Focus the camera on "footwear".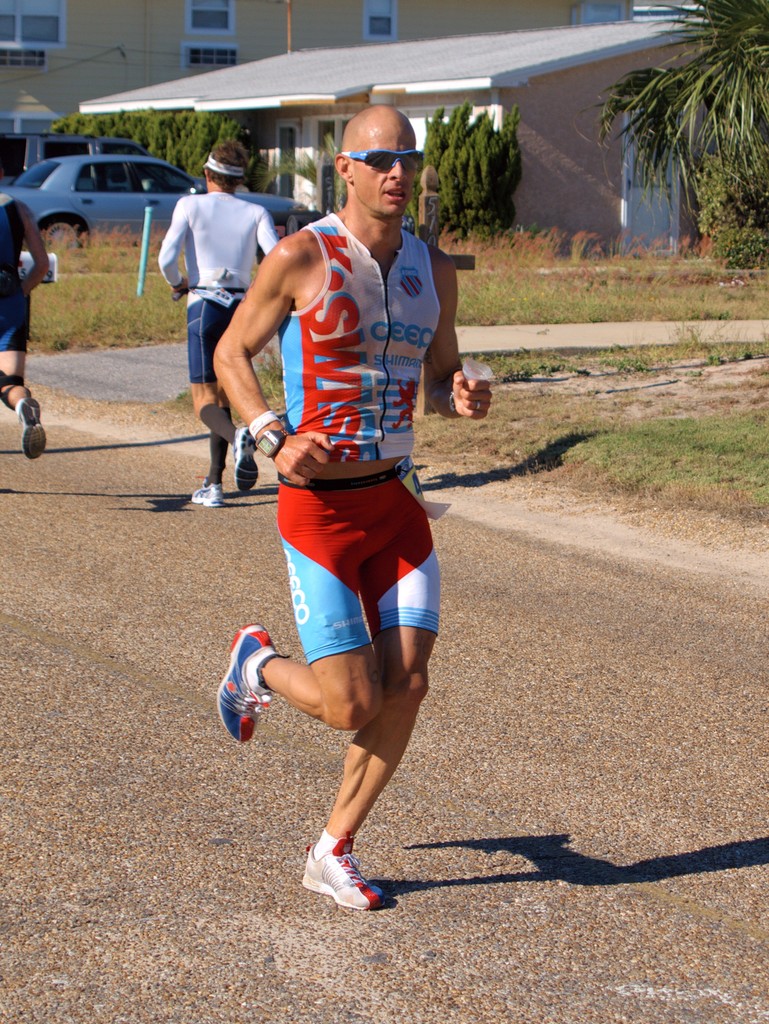
Focus region: {"left": 218, "top": 628, "right": 270, "bottom": 755}.
